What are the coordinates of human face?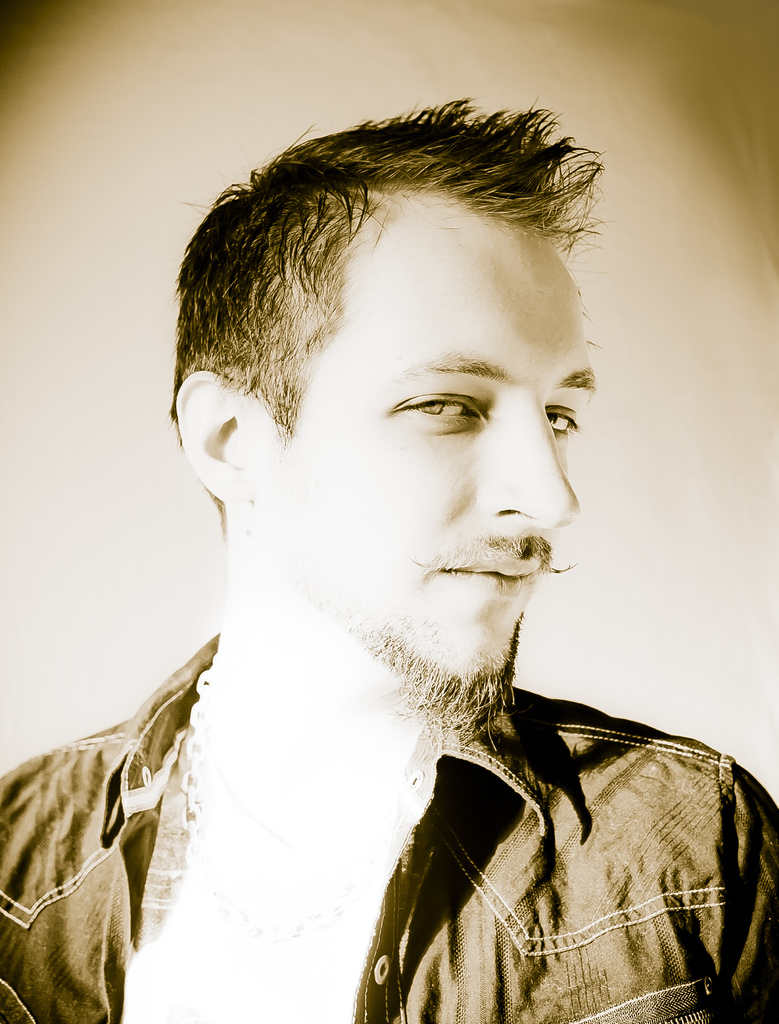
left=245, top=216, right=595, bottom=735.
